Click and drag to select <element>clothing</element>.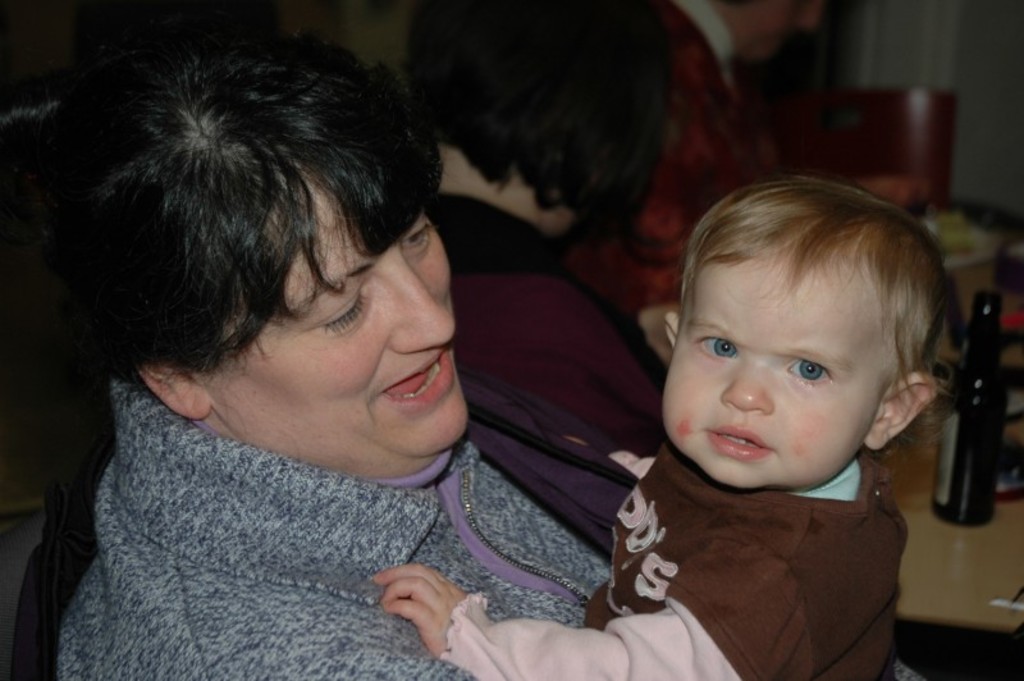
Selection: l=435, t=184, r=675, b=480.
